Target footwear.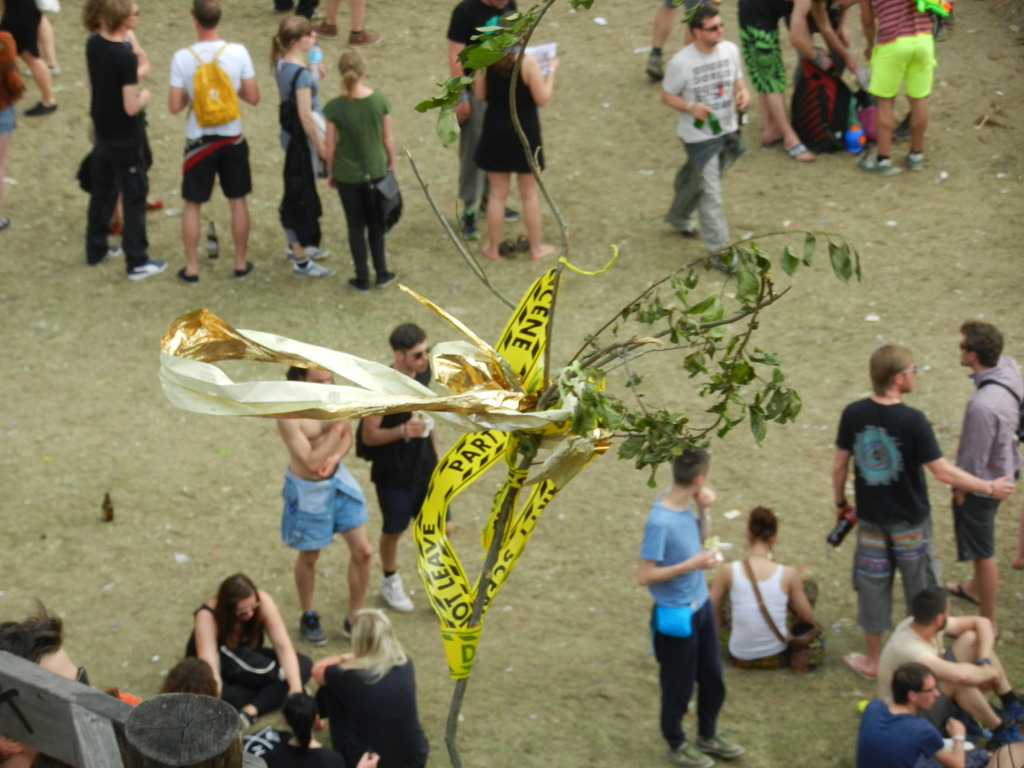
Target region: 477:204:520:220.
